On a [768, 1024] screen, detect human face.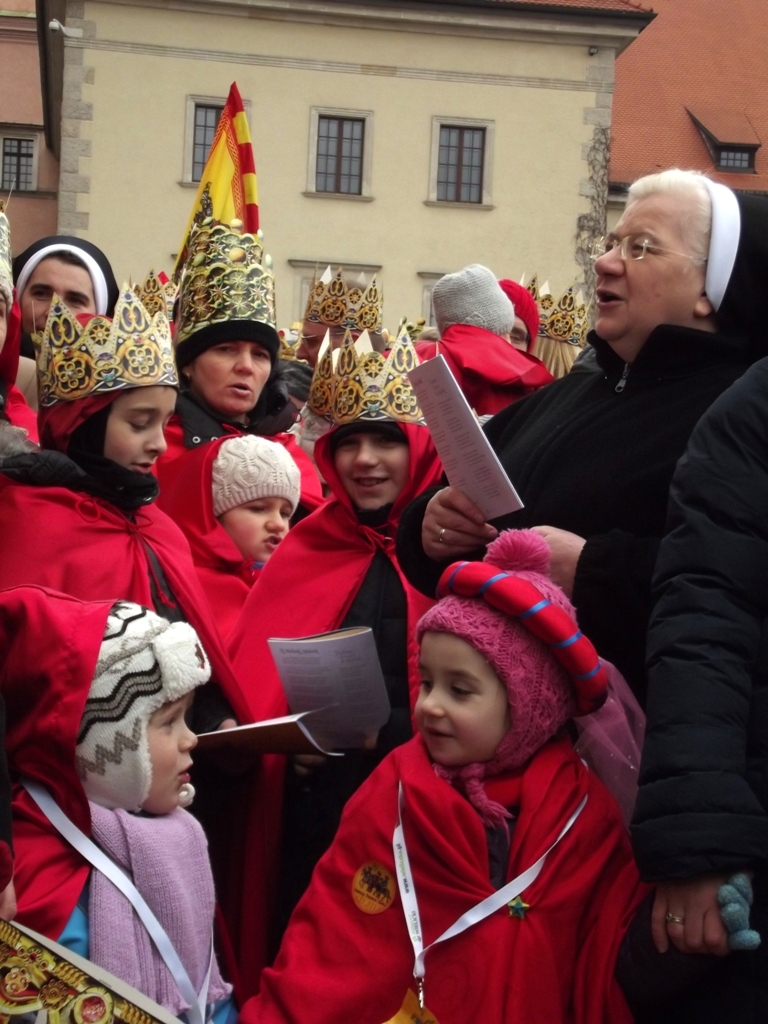
339, 420, 411, 508.
